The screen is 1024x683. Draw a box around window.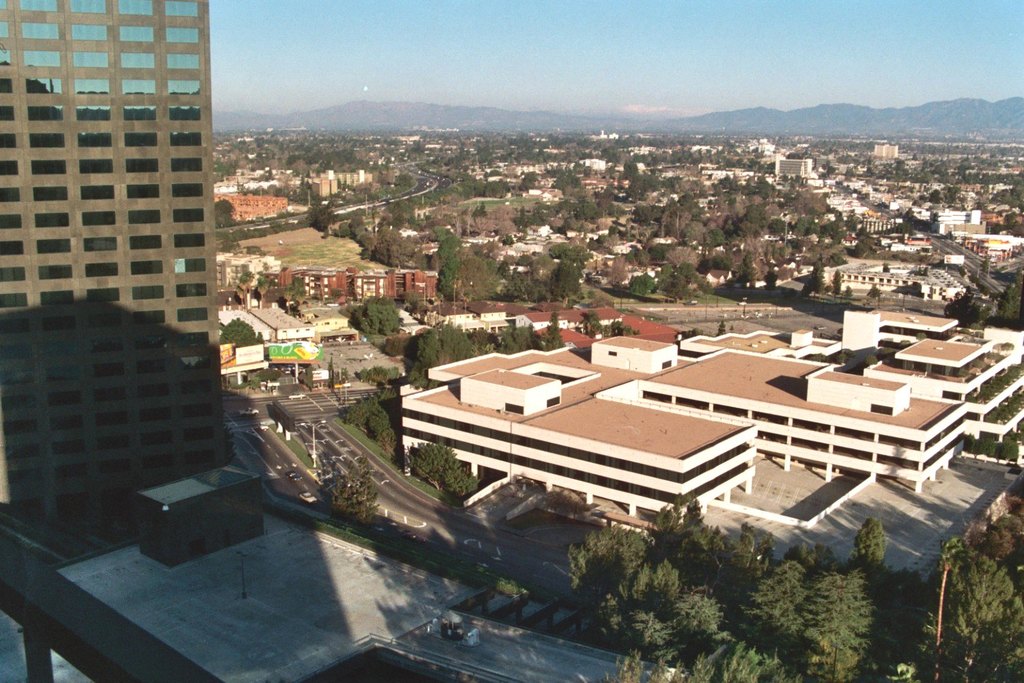
Rect(168, 77, 199, 97).
